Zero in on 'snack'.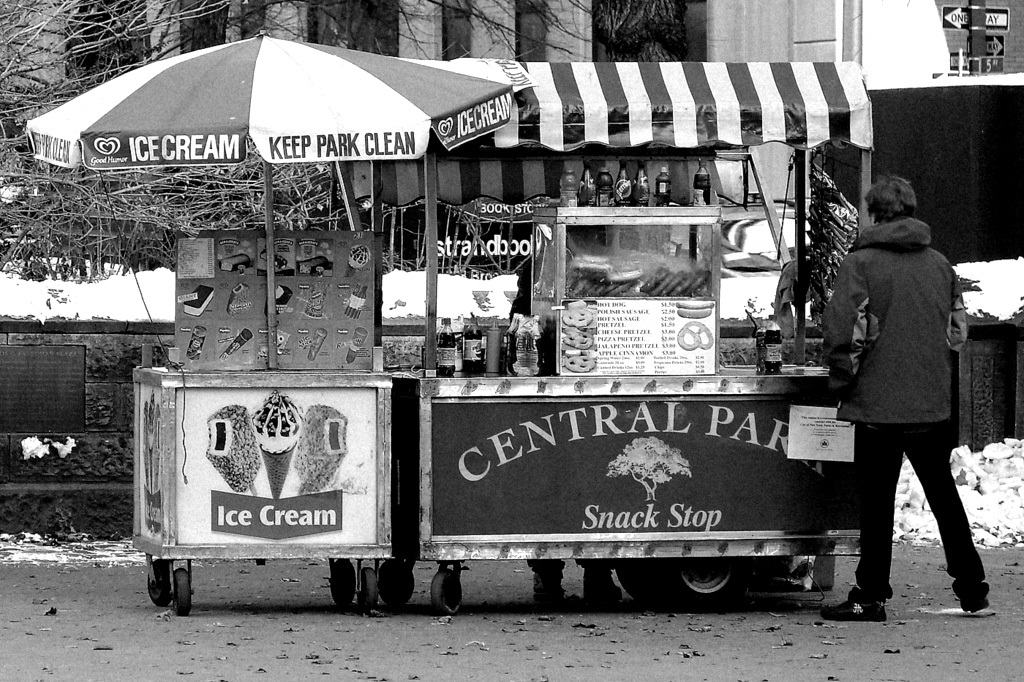
Zeroed in: x1=340 y1=247 x2=368 y2=277.
